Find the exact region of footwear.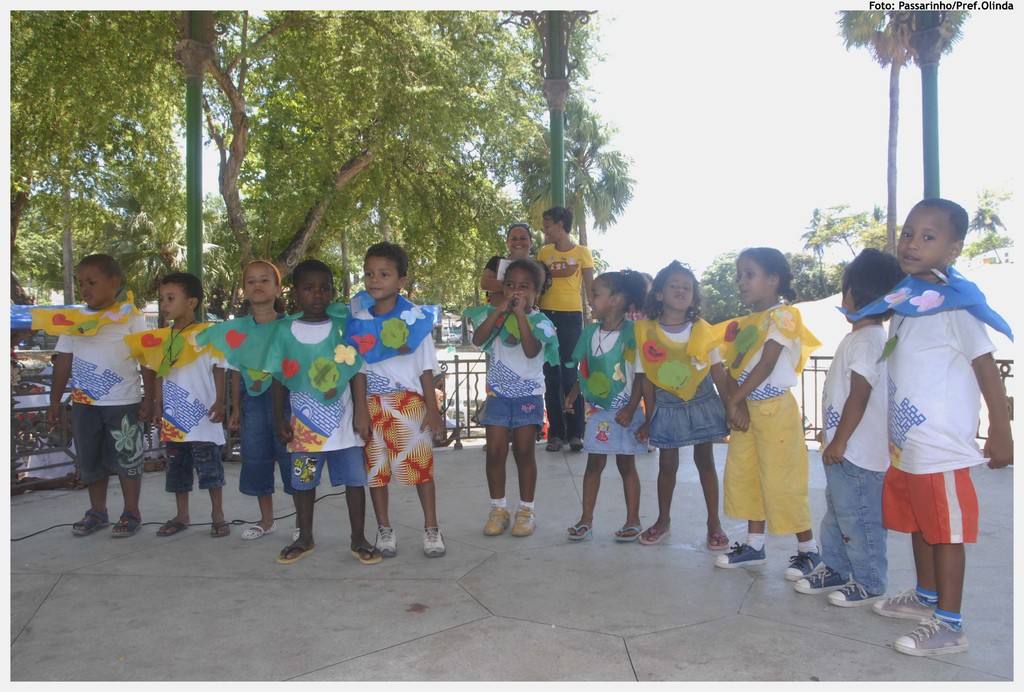
Exact region: 423 527 447 556.
